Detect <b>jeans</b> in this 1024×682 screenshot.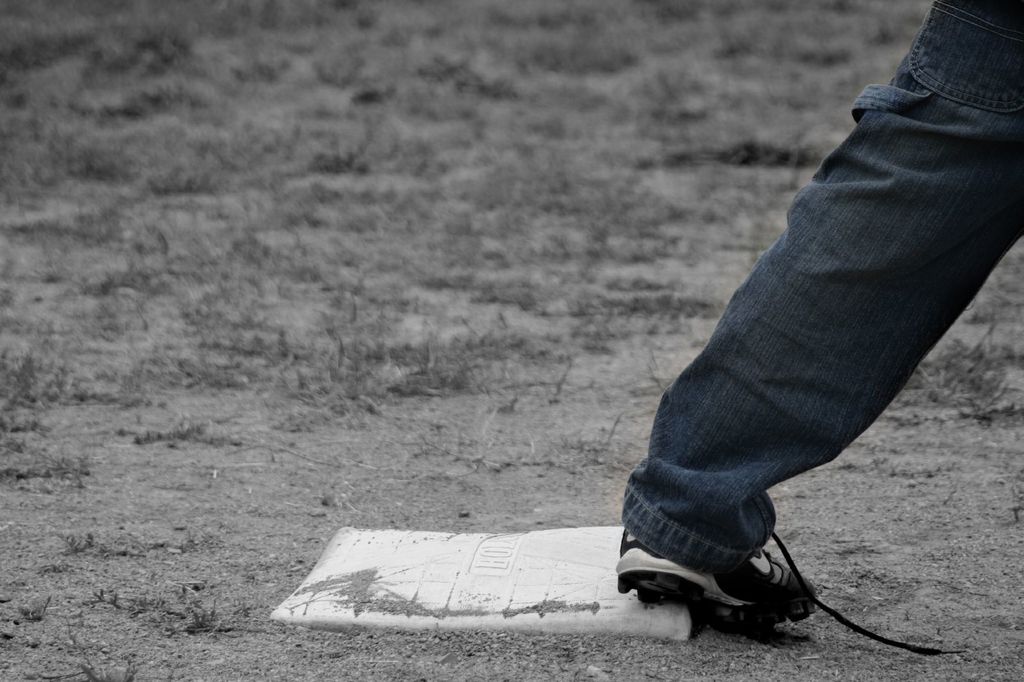
Detection: [619, 38, 1020, 623].
